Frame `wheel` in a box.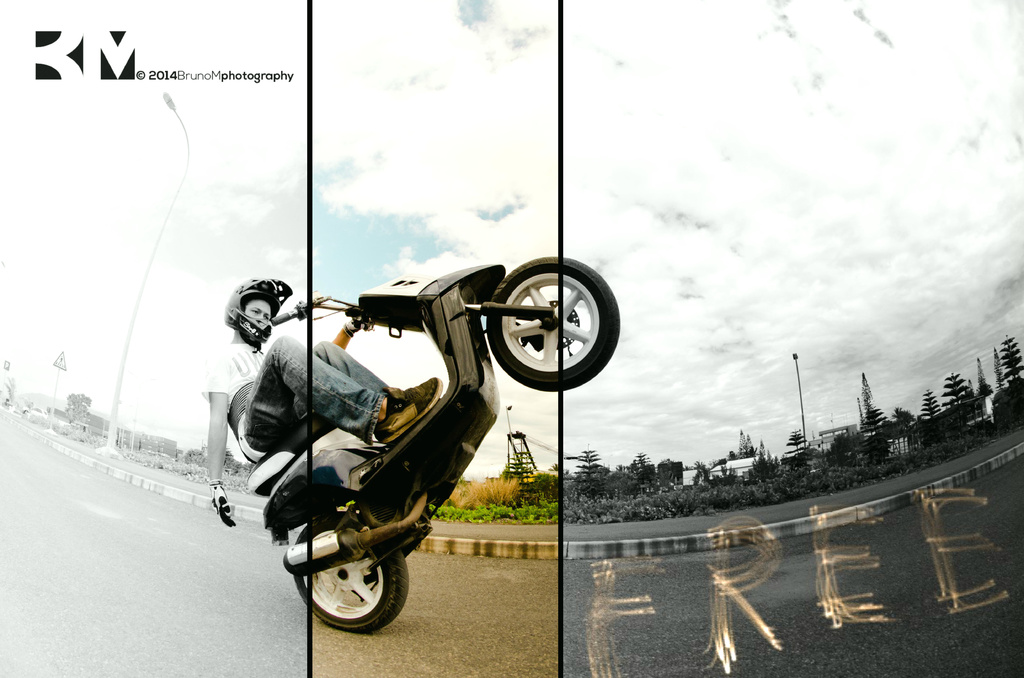
291, 512, 409, 635.
